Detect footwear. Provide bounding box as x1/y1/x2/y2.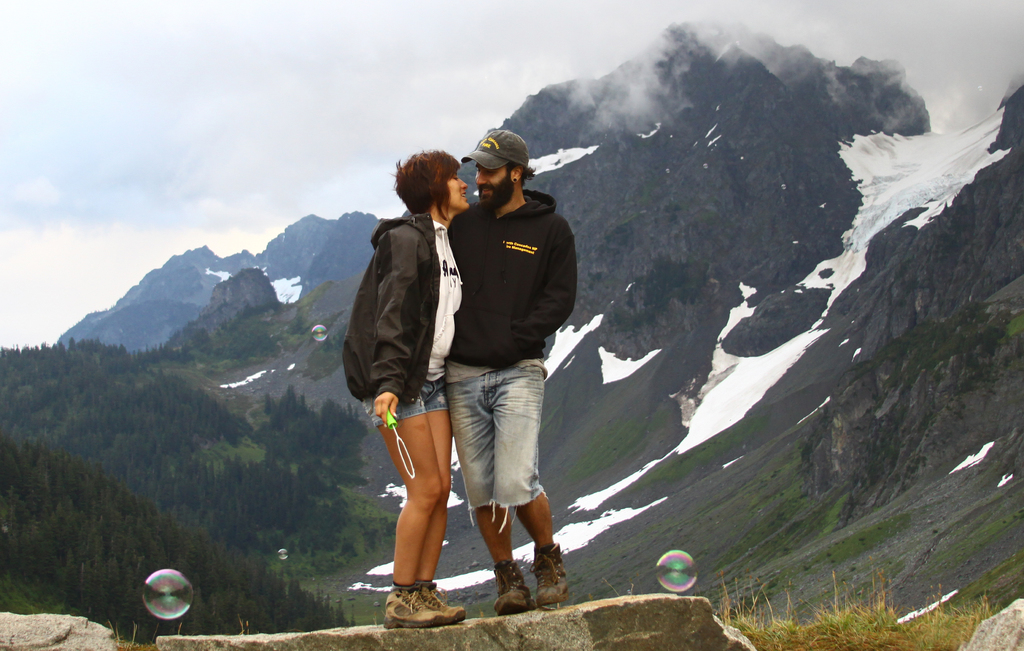
493/557/536/621.
